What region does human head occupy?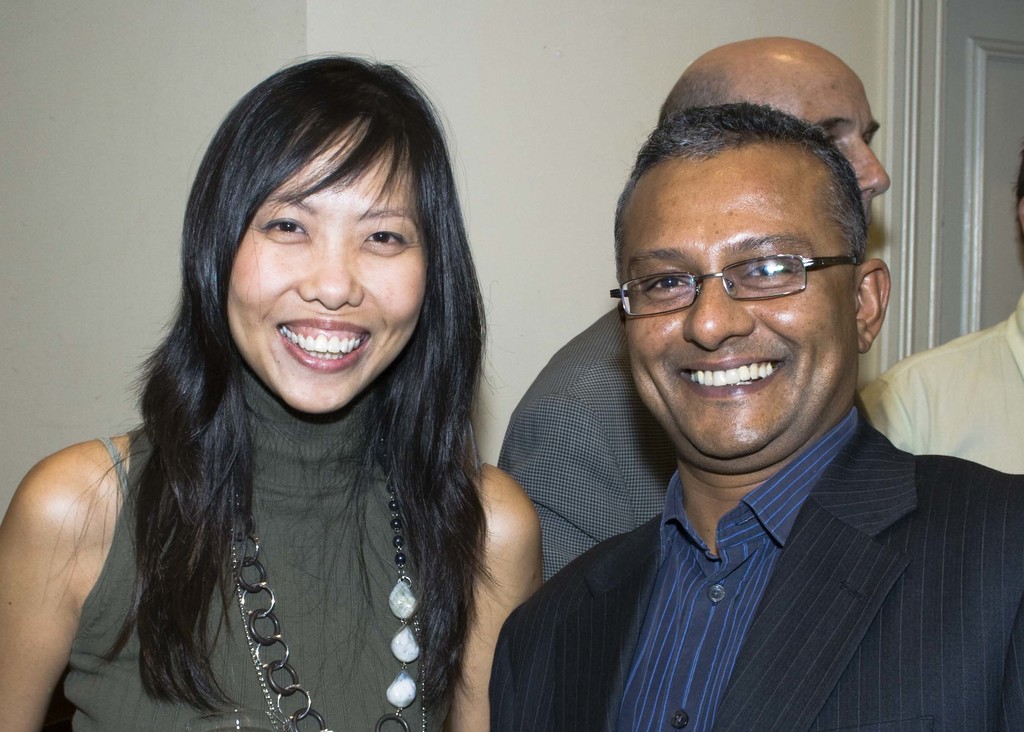
191 60 467 395.
